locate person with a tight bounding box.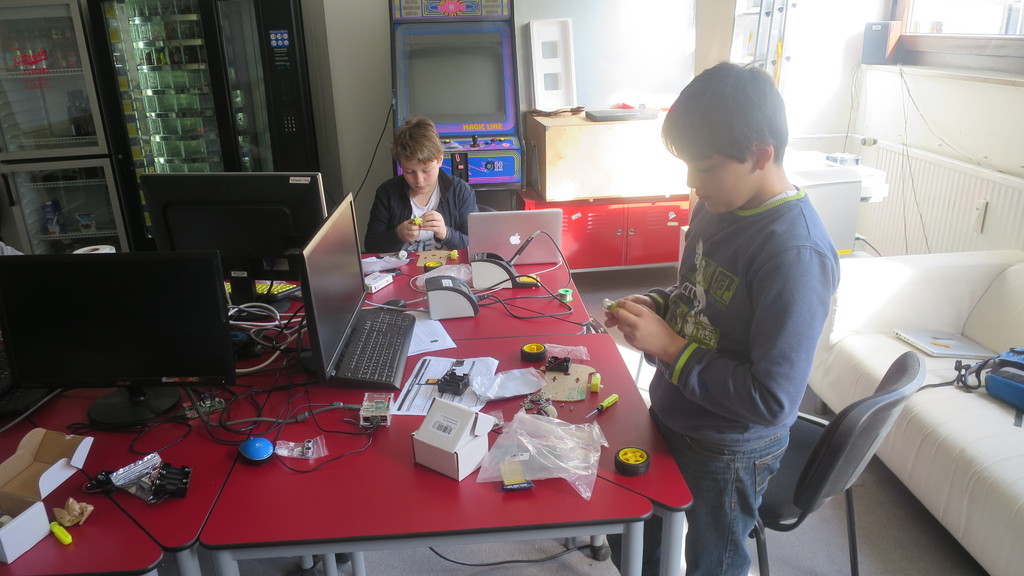
detection(367, 121, 479, 248).
